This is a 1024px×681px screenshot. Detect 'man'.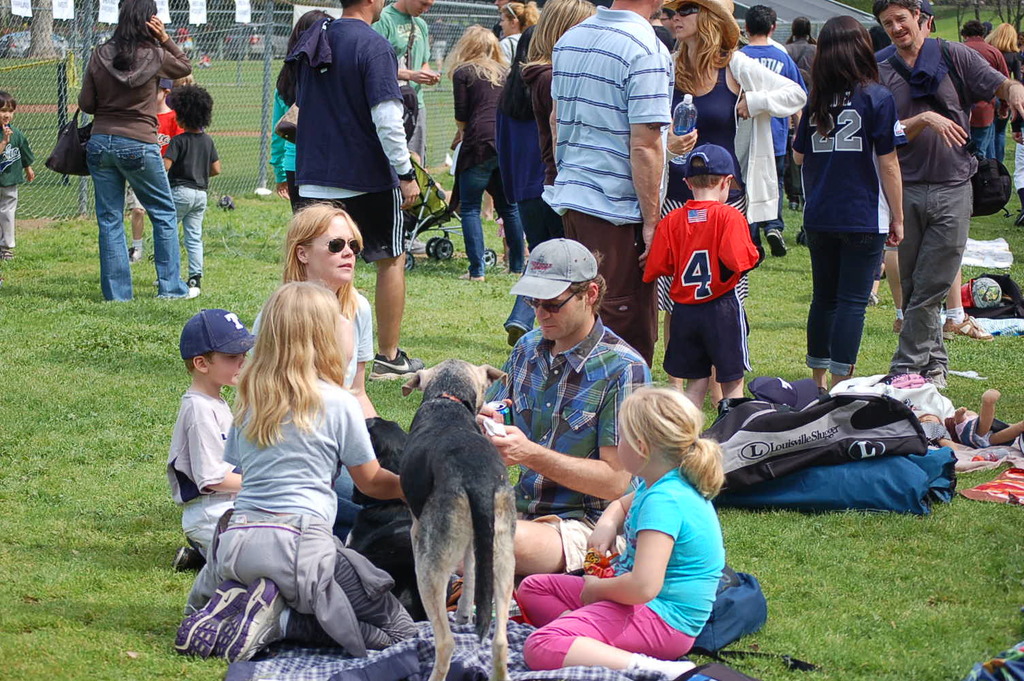
[x1=546, y1=0, x2=680, y2=370].
